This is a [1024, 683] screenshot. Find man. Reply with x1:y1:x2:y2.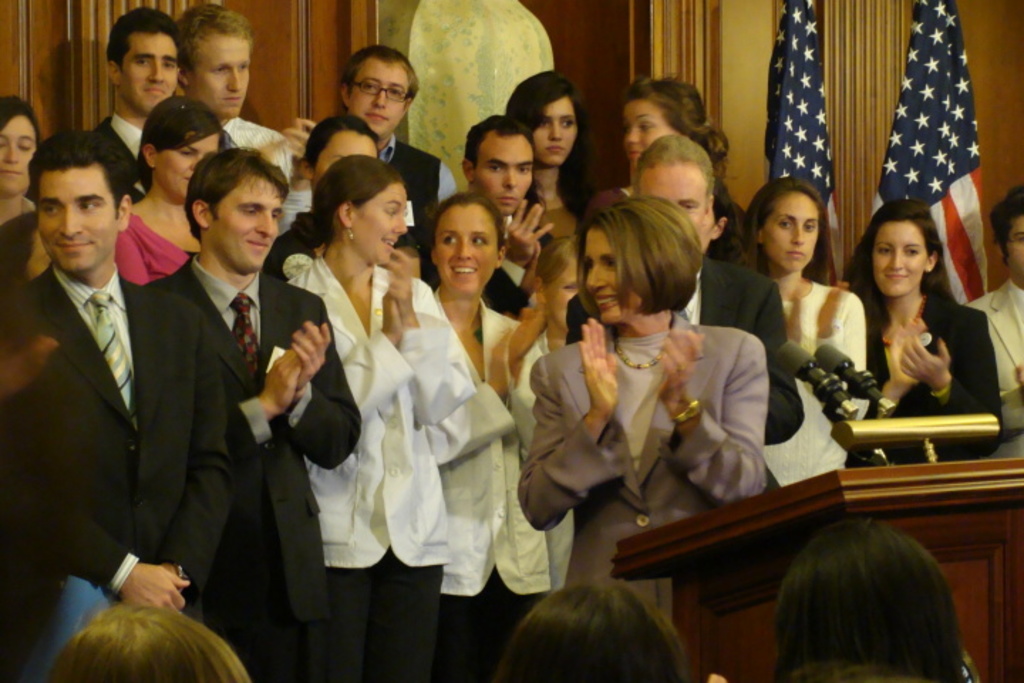
259:117:438:293.
